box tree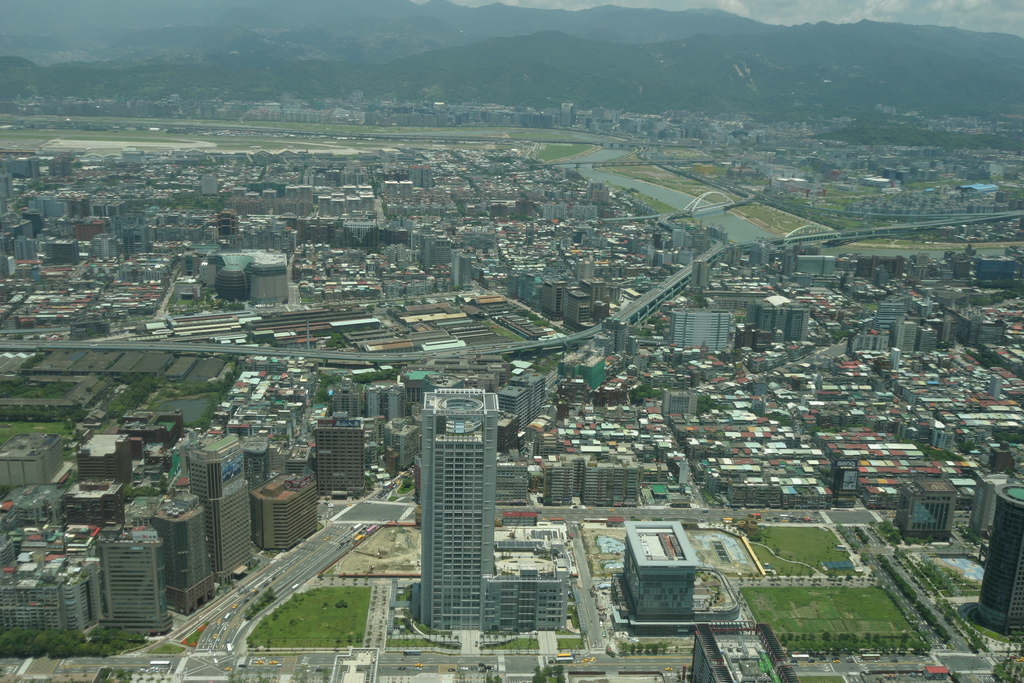
x1=334, y1=597, x2=348, y2=607
